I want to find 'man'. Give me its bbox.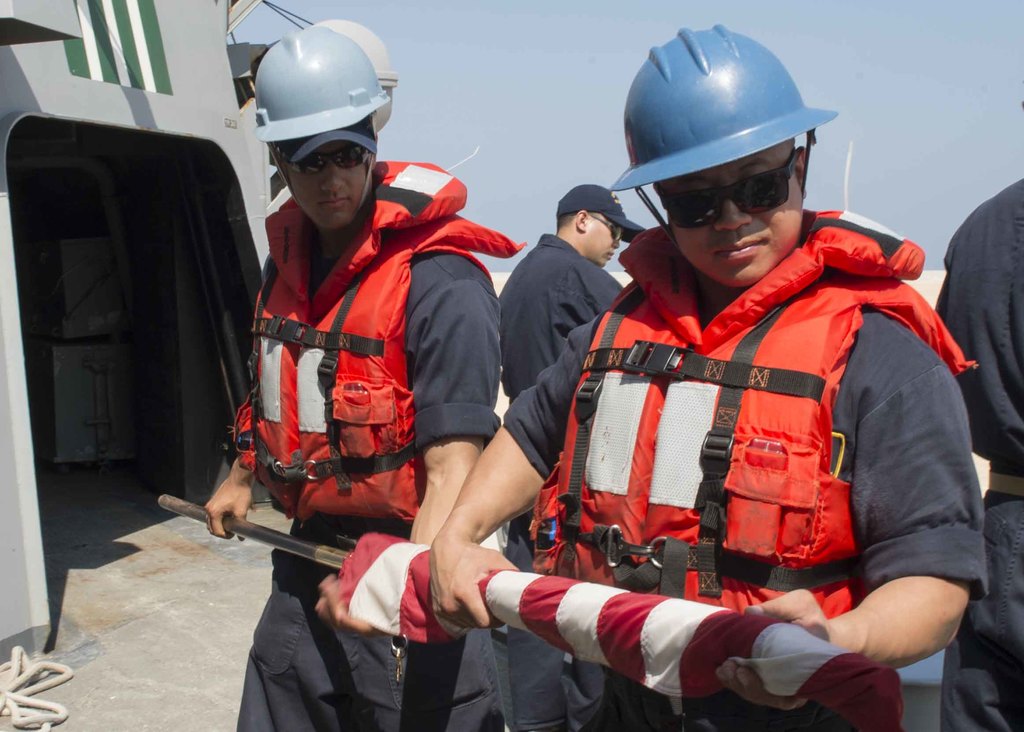
<bbox>445, 67, 986, 727</bbox>.
